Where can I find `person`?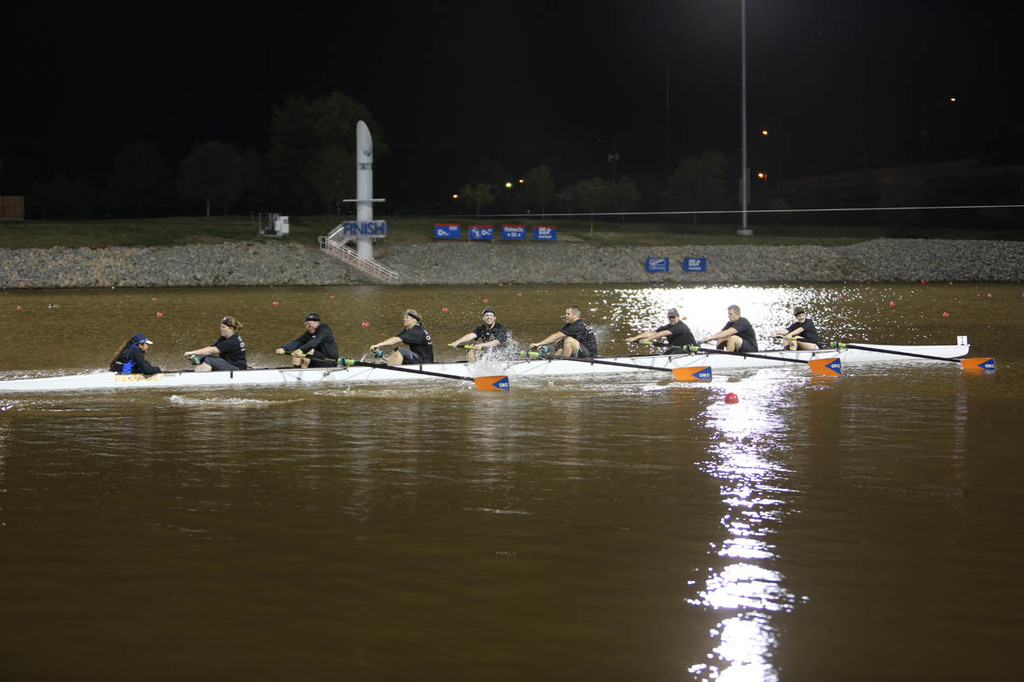
You can find it at bbox=[450, 306, 513, 359].
